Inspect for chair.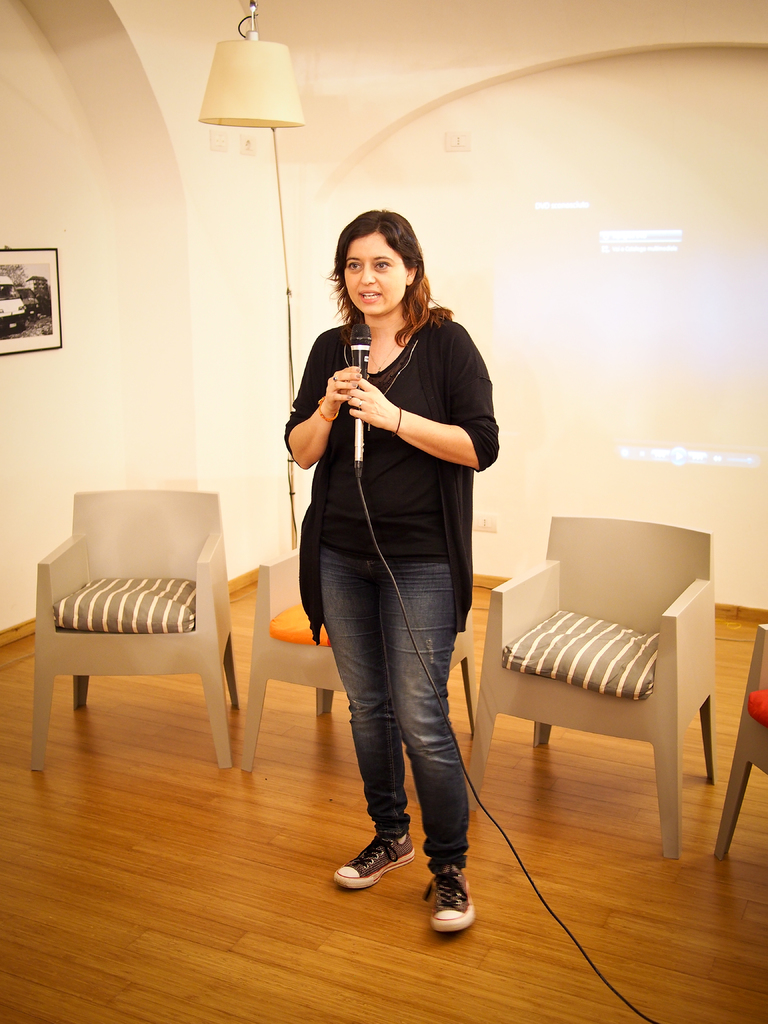
Inspection: x1=462, y1=511, x2=726, y2=856.
